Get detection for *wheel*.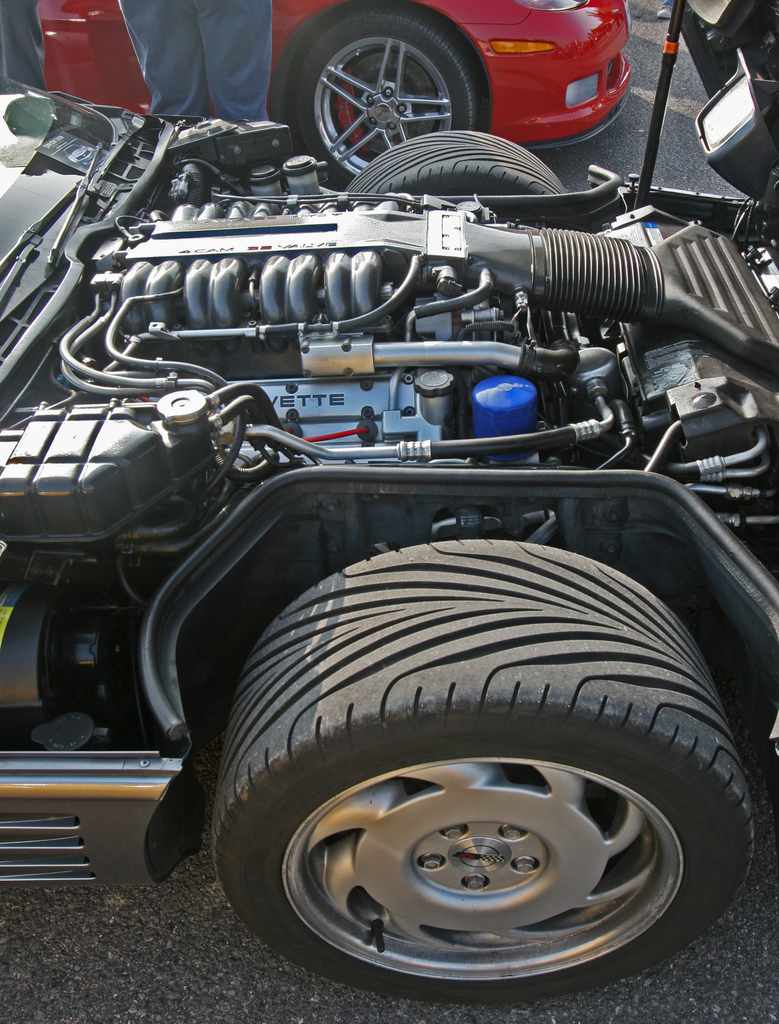
Detection: select_region(340, 131, 573, 202).
